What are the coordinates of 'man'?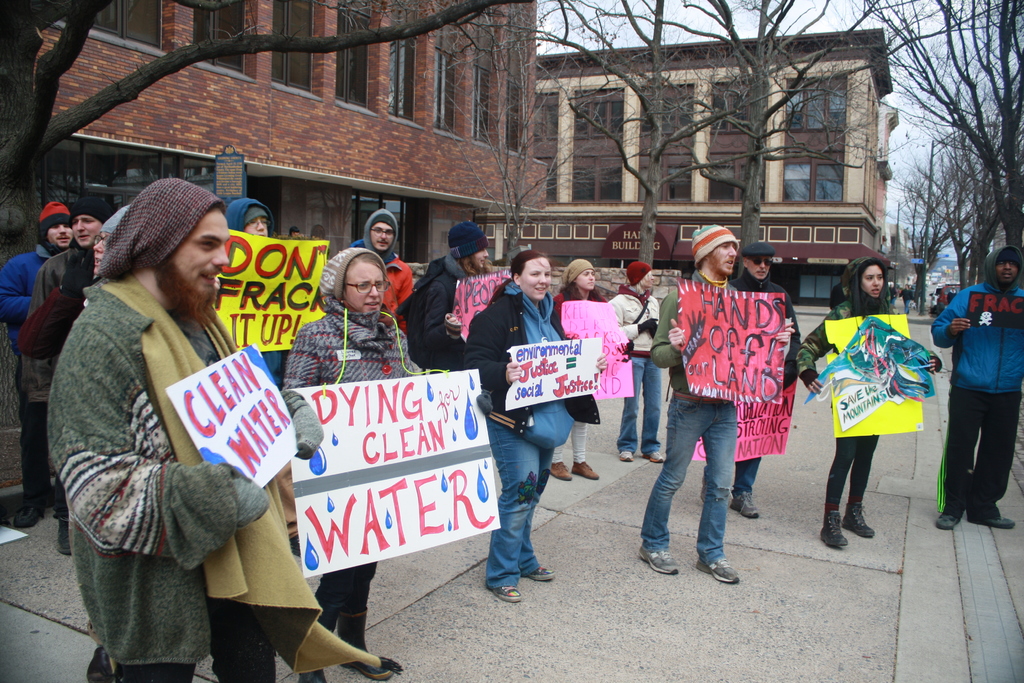
(349,207,412,333).
